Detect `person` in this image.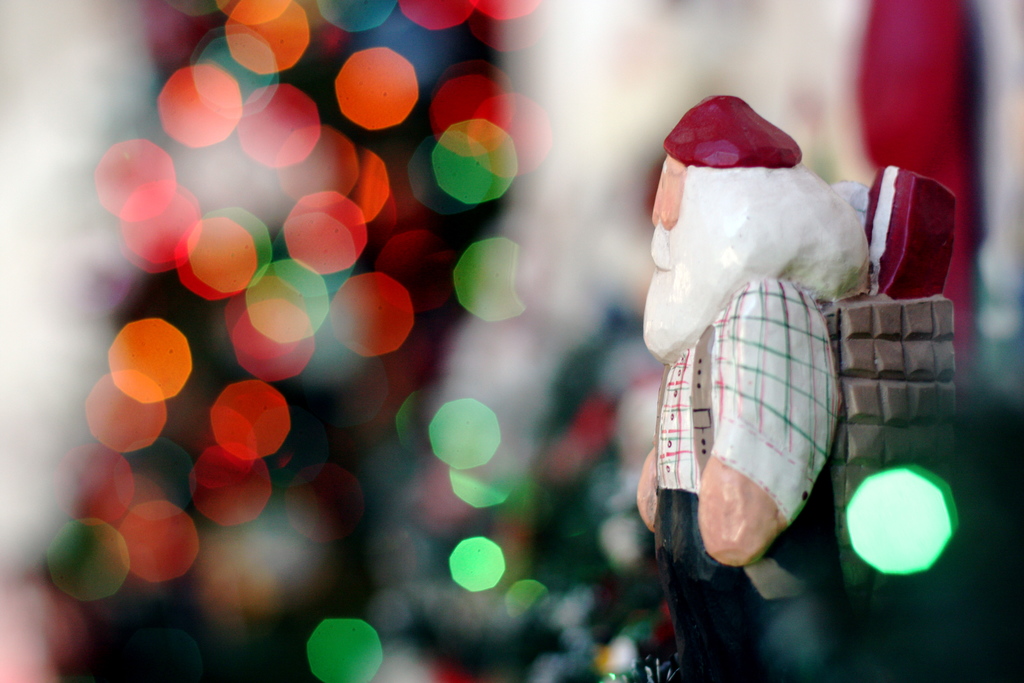
Detection: (637, 50, 908, 661).
